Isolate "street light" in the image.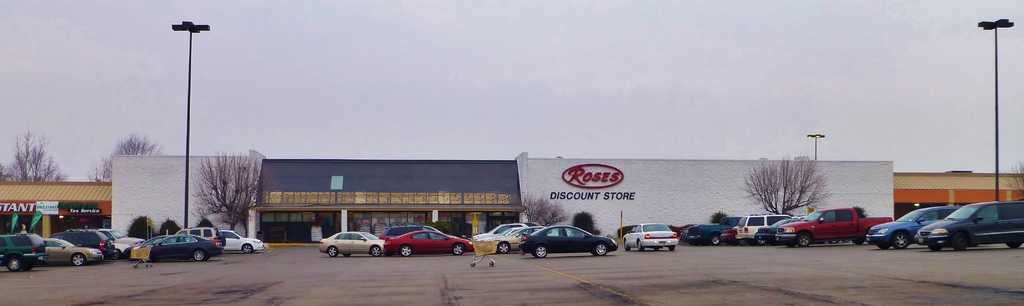
Isolated region: l=172, t=17, r=210, b=229.
